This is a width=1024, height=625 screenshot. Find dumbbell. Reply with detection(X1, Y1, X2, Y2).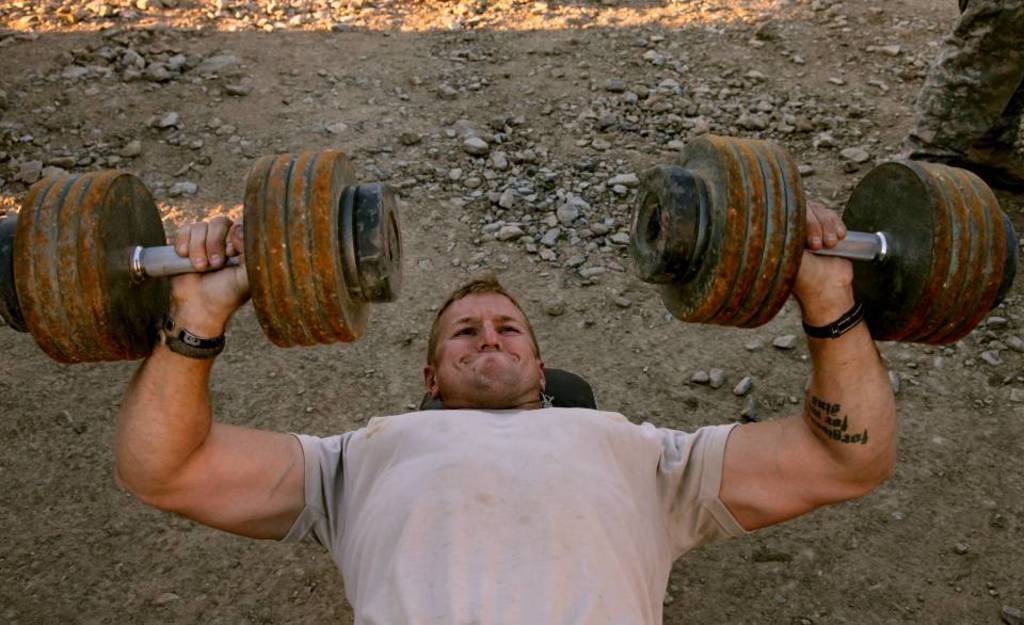
detection(0, 146, 406, 369).
